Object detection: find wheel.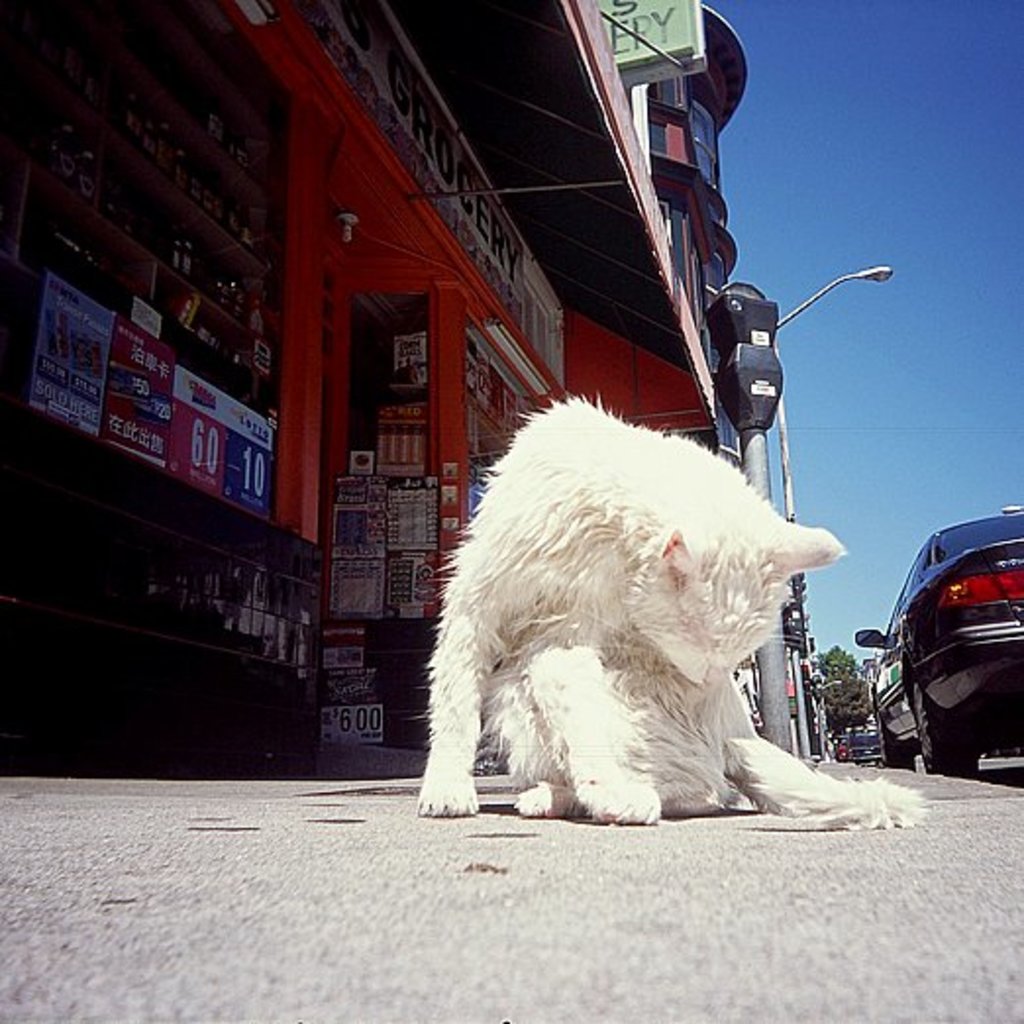
detection(871, 712, 918, 773).
